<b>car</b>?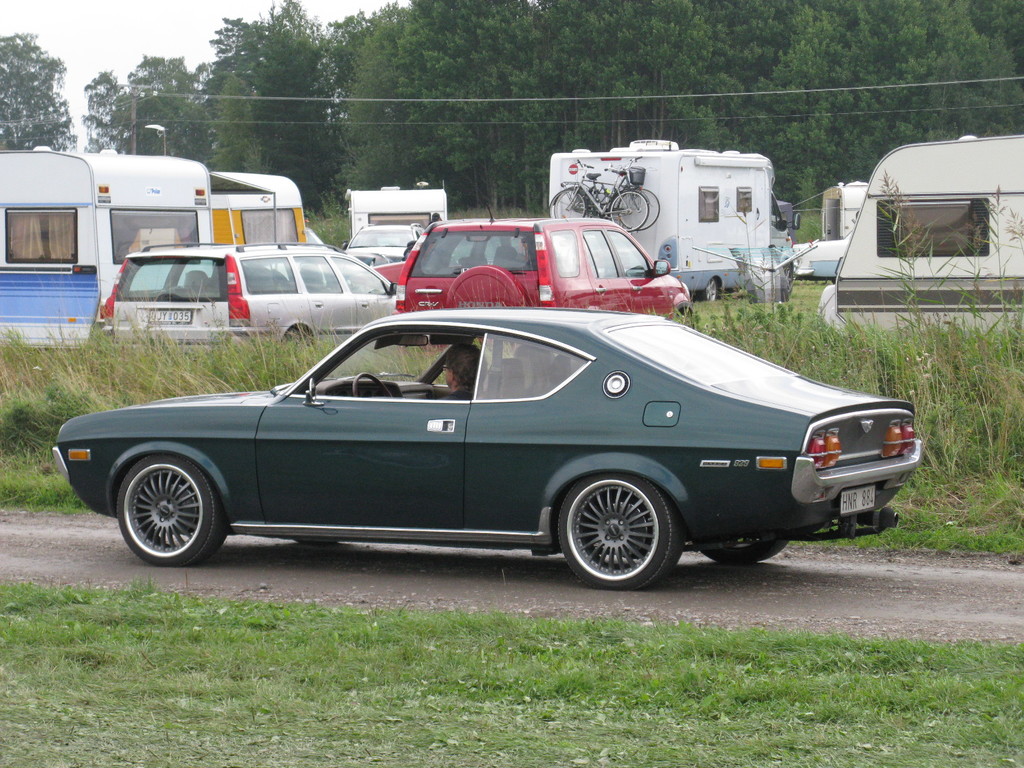
x1=348 y1=221 x2=422 y2=262
